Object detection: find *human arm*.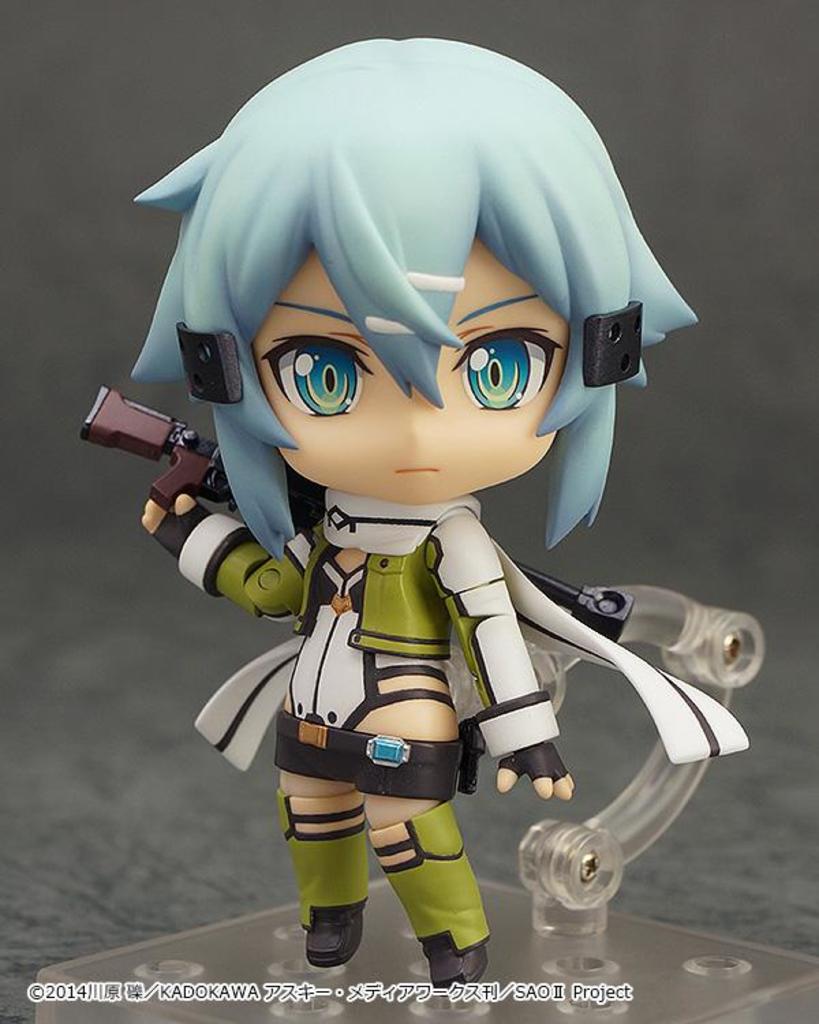
box(134, 477, 334, 646).
